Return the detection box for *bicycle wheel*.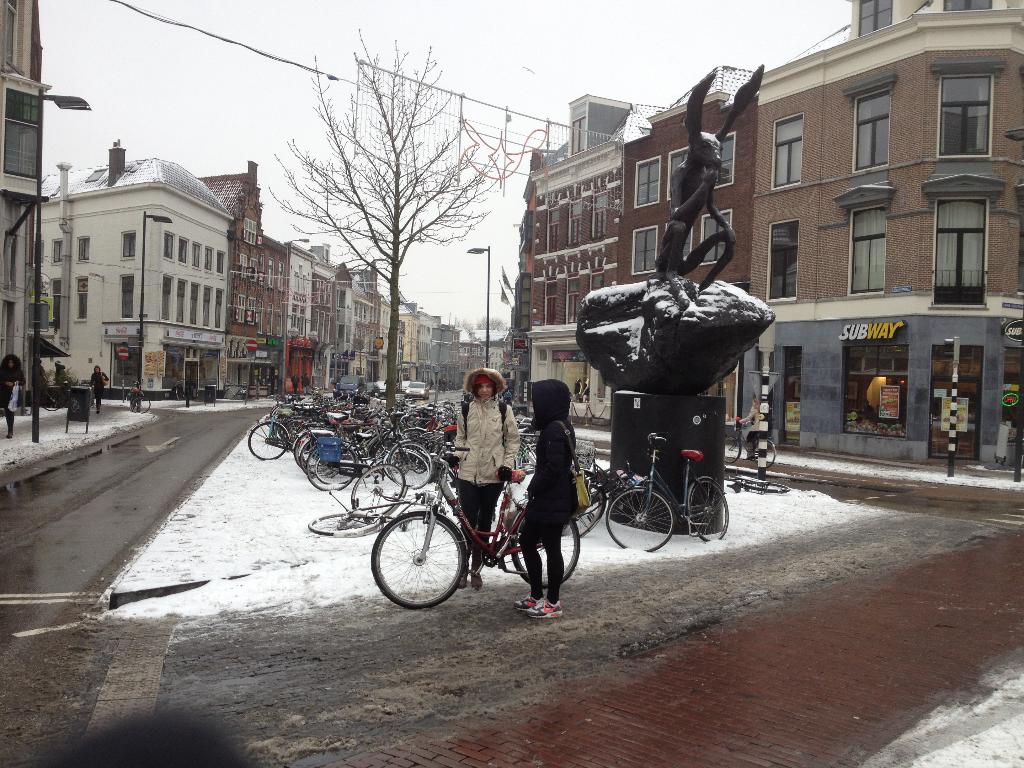
x1=510, y1=515, x2=580, y2=590.
